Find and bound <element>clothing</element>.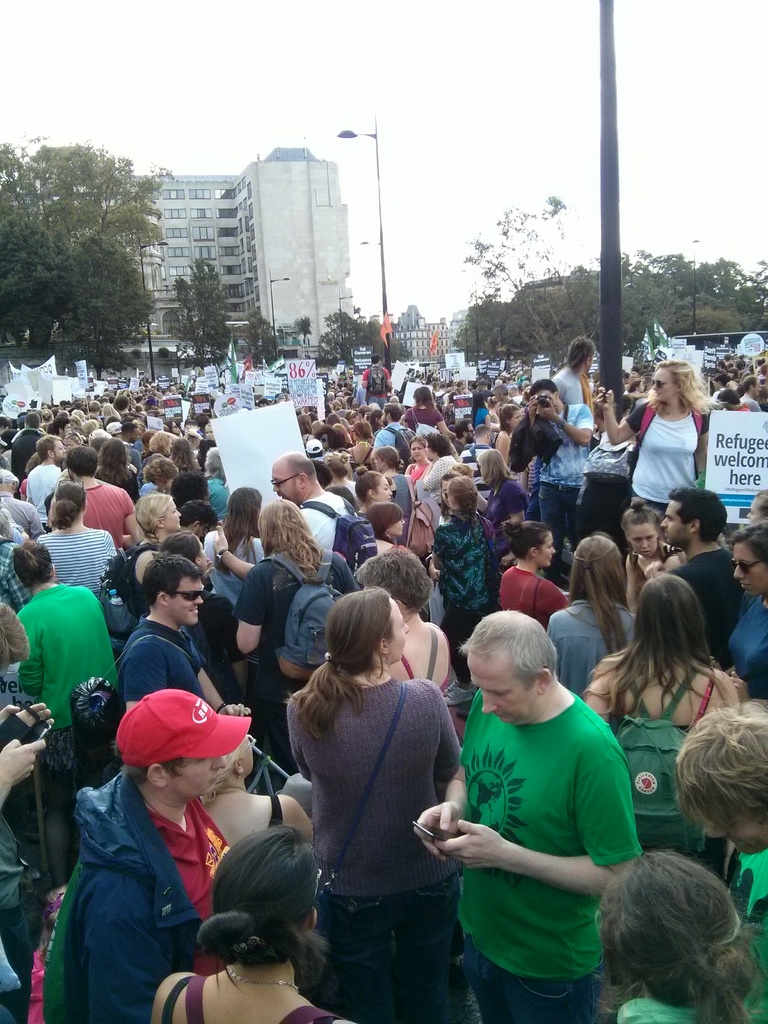
Bound: (39, 529, 118, 584).
